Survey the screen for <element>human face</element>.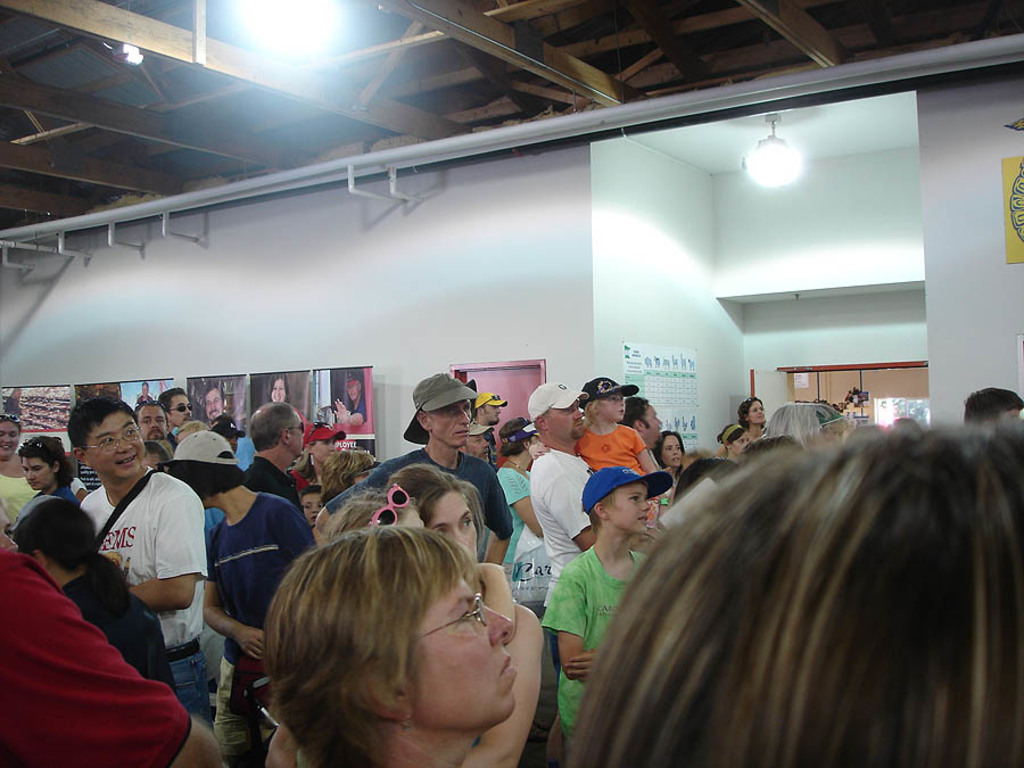
Survey found: x1=270 y1=378 x2=284 y2=402.
